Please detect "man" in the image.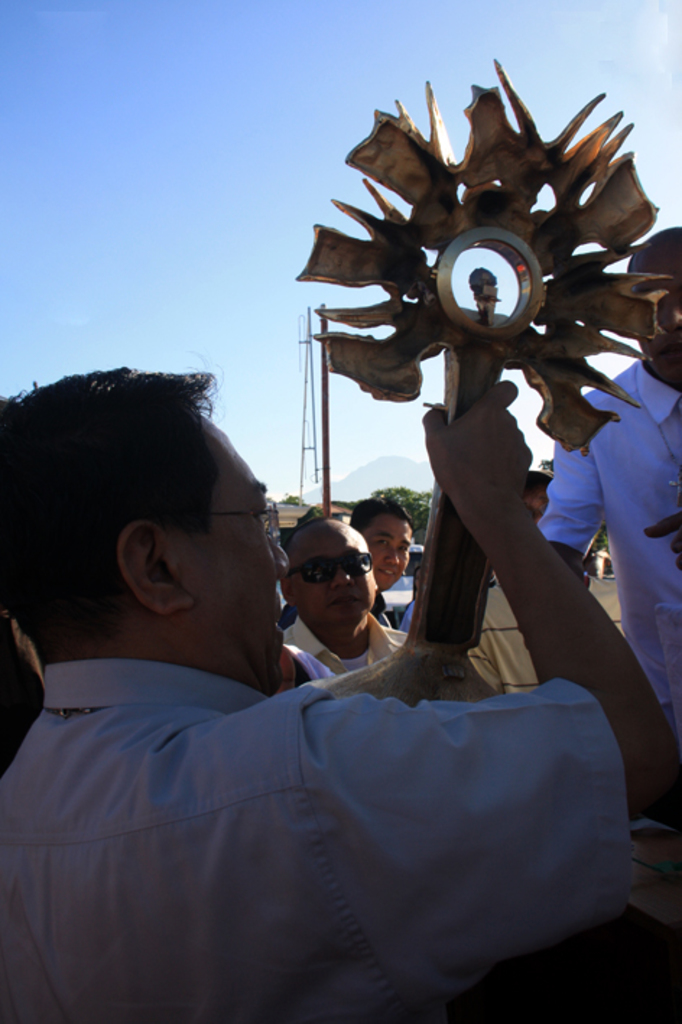
<region>347, 503, 419, 633</region>.
